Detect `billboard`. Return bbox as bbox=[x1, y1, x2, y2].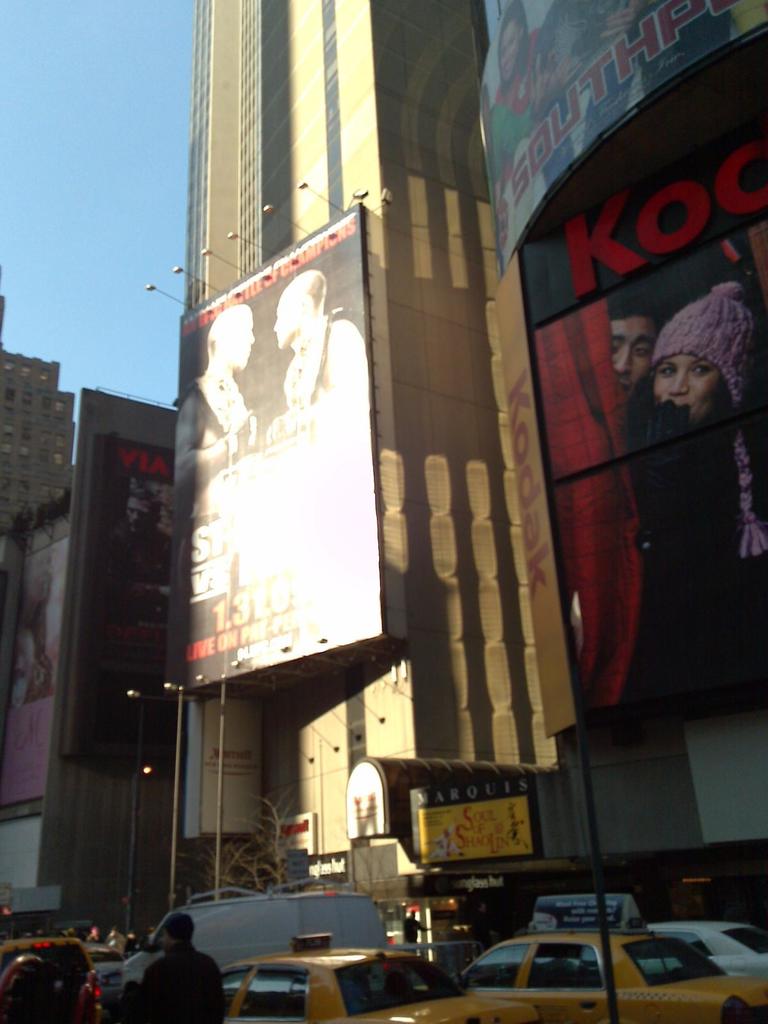
bbox=[67, 438, 196, 769].
